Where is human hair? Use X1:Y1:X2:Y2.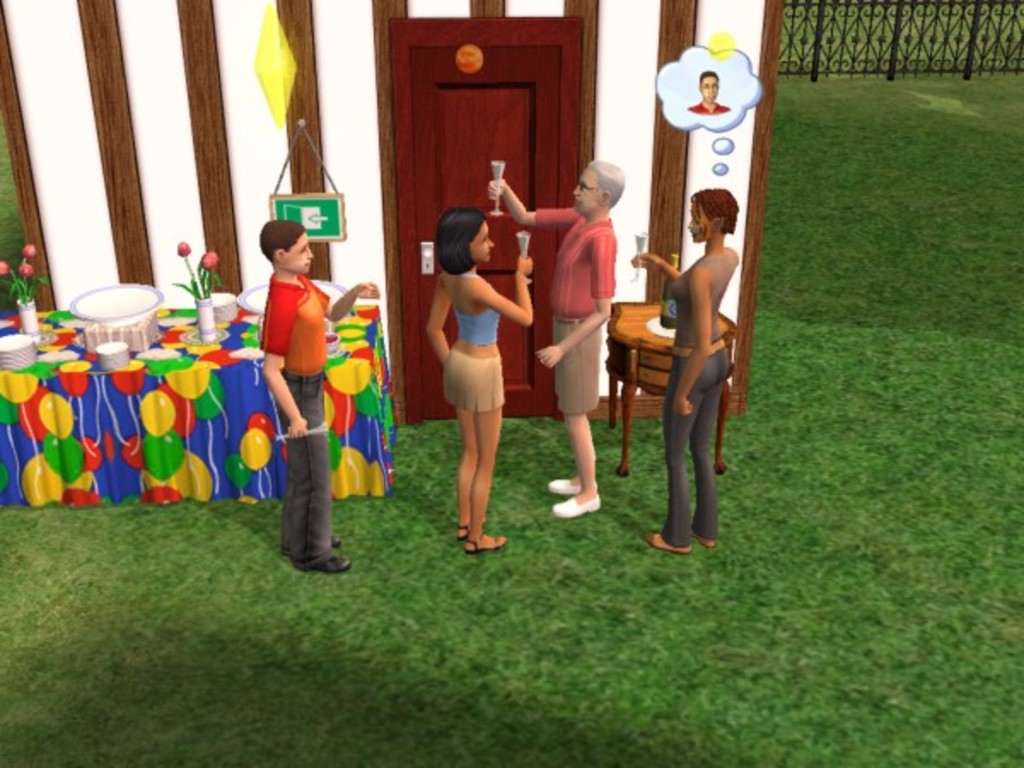
700:70:719:89.
